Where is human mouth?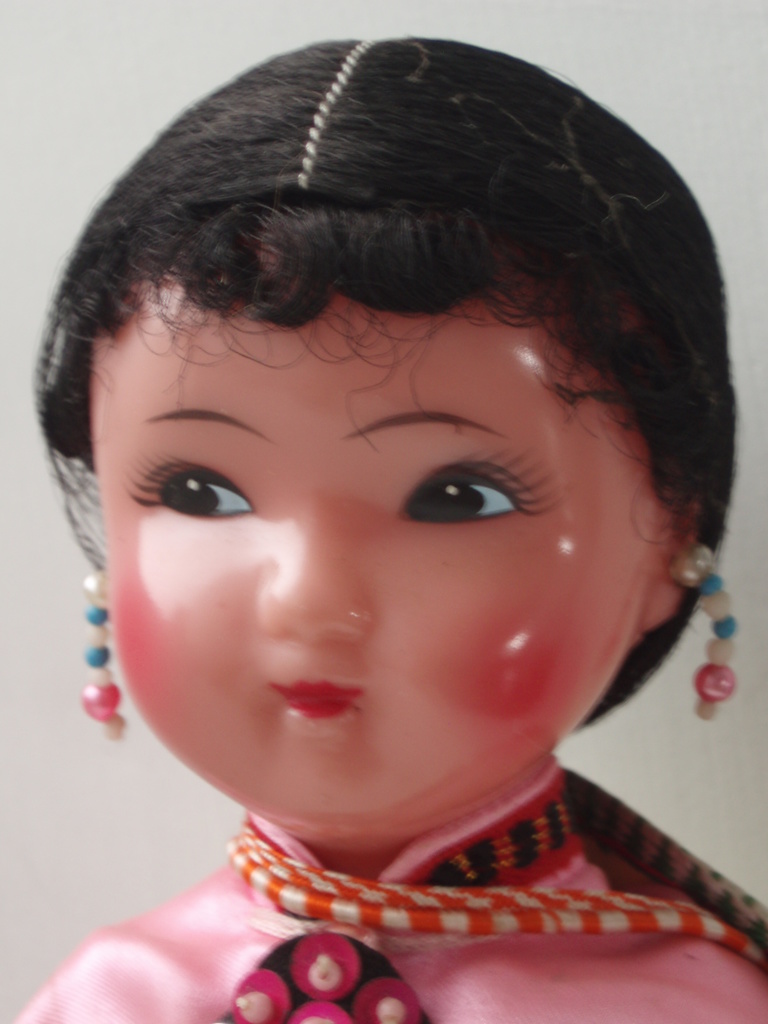
{"left": 262, "top": 678, "right": 358, "bottom": 718}.
